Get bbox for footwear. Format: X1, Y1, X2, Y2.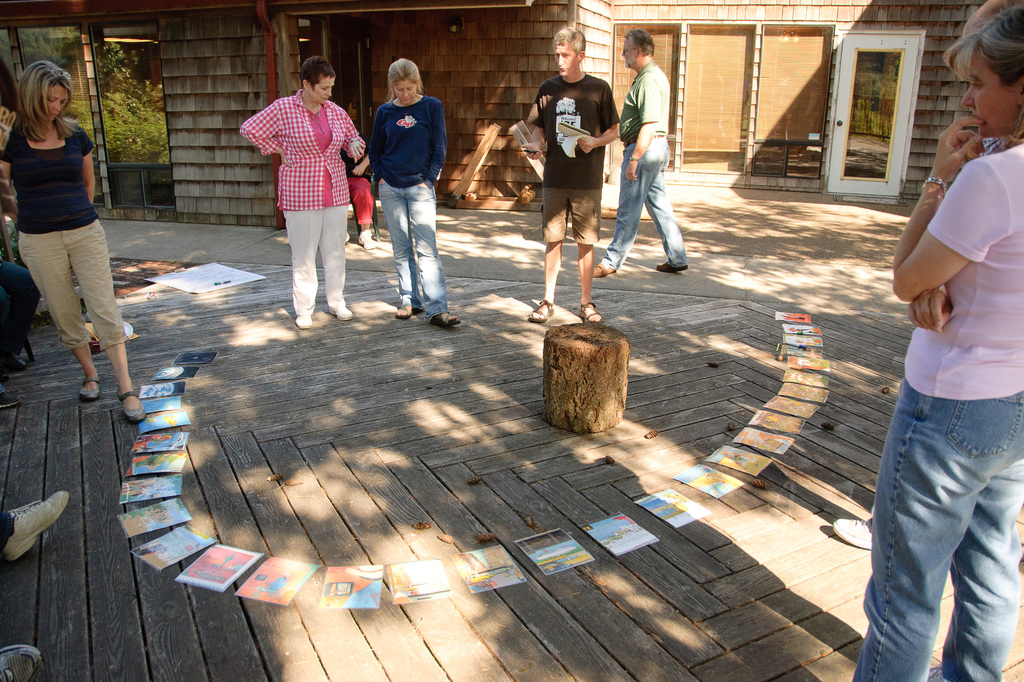
288, 312, 313, 326.
